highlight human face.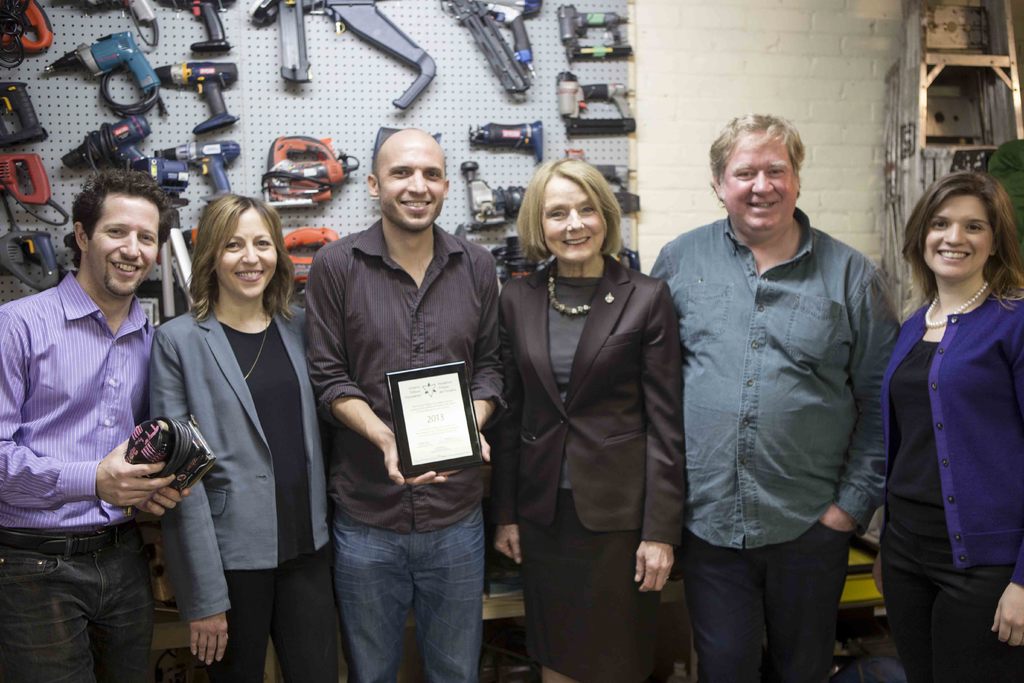
Highlighted region: select_region(540, 168, 600, 260).
